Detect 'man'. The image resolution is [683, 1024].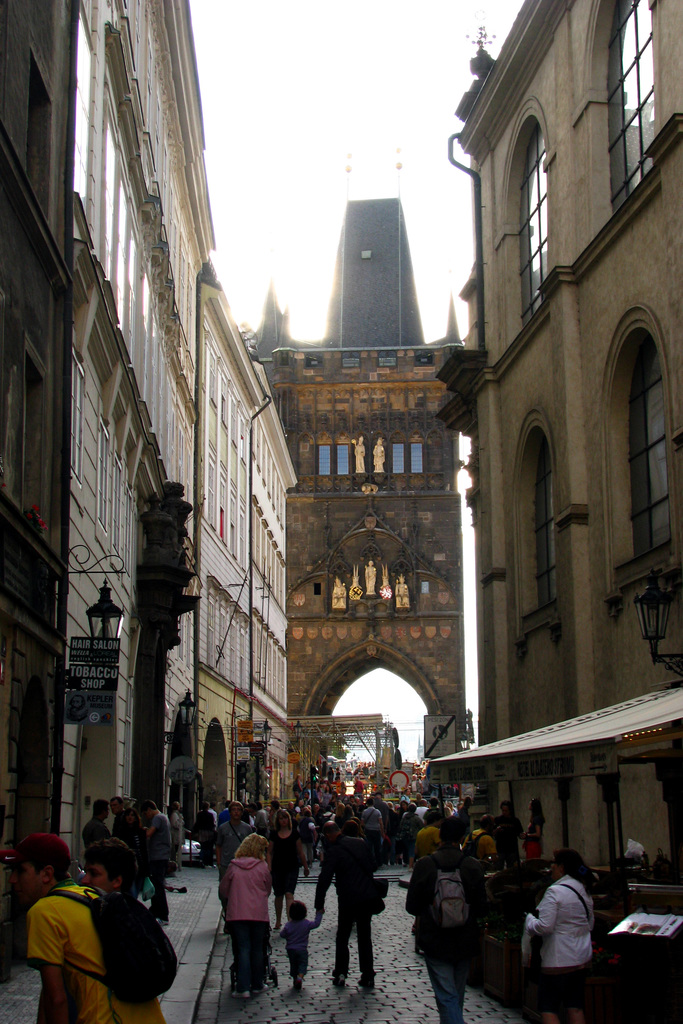
{"x1": 79, "y1": 797, "x2": 114, "y2": 851}.
